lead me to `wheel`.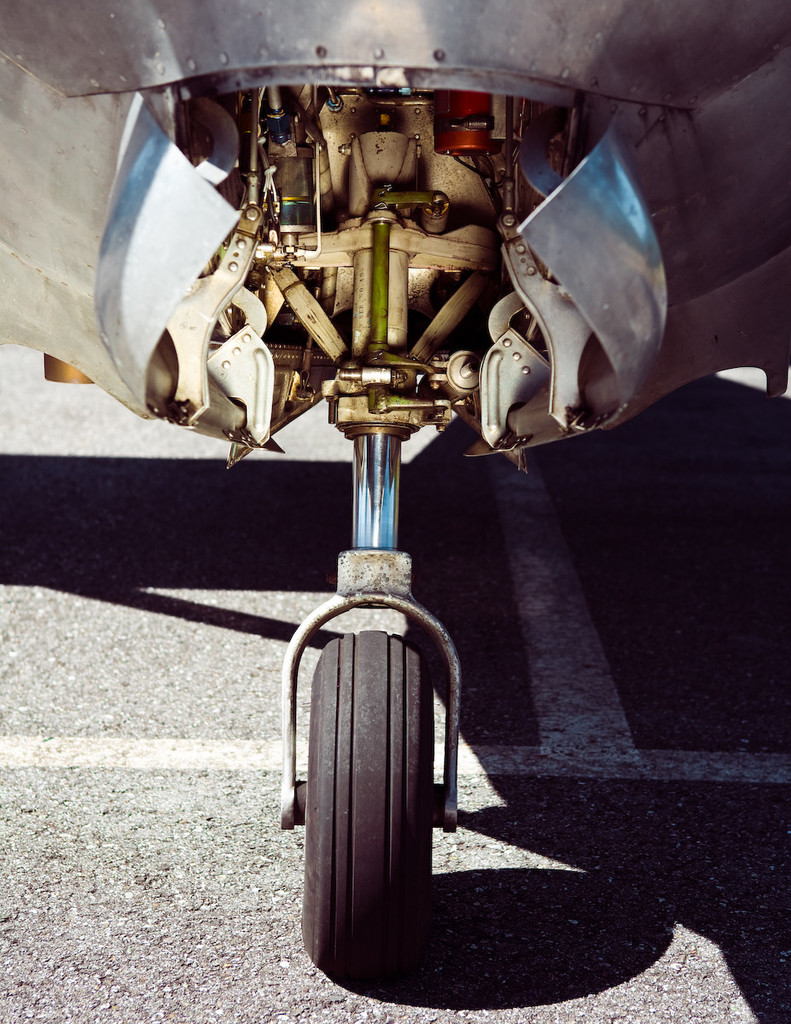
Lead to select_region(304, 637, 452, 988).
